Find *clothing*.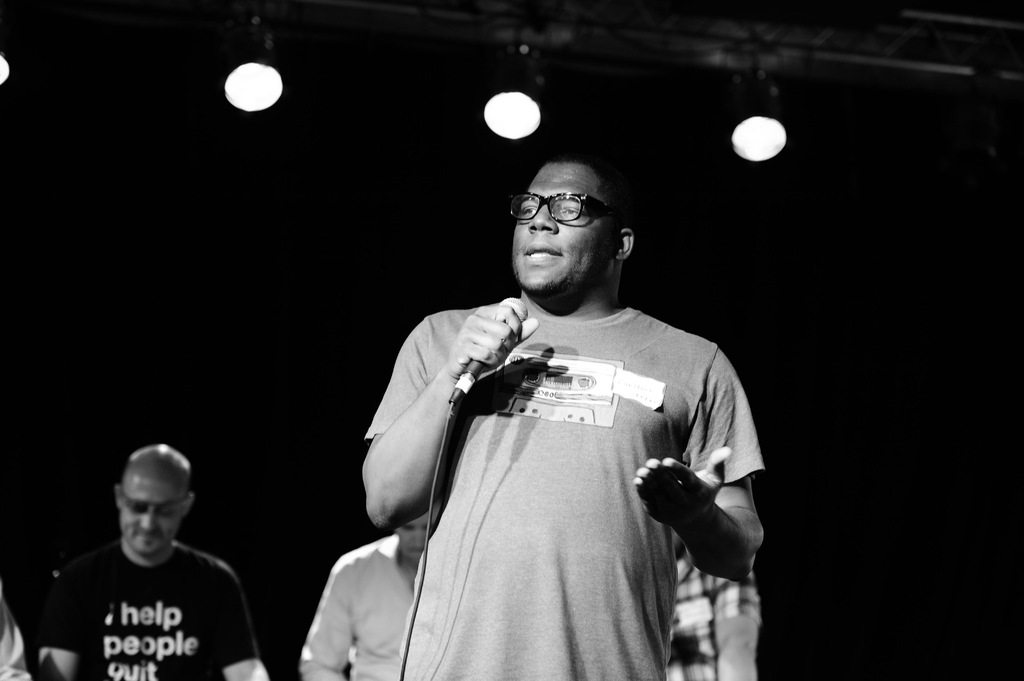
[340, 255, 771, 668].
